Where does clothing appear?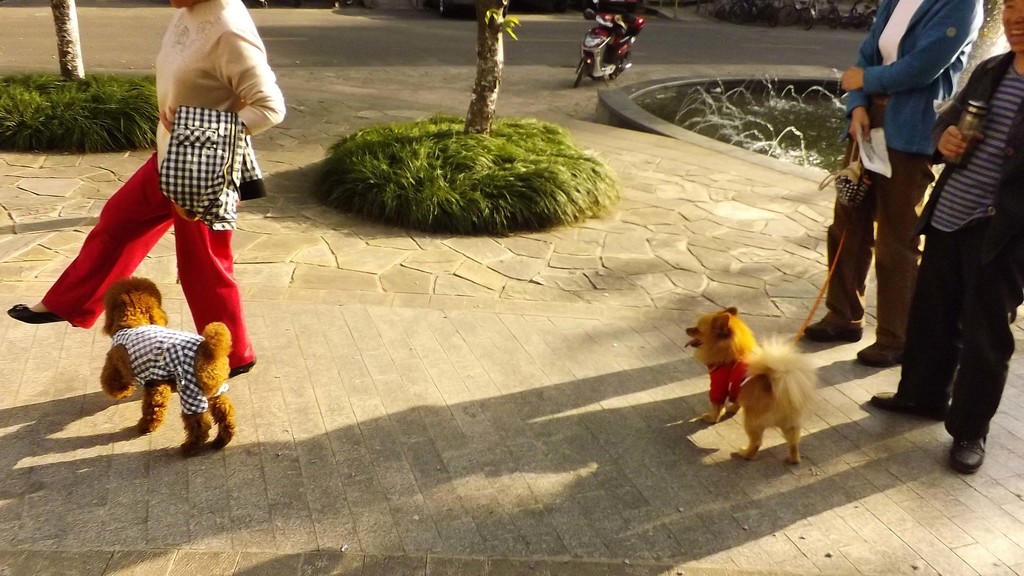
Appears at select_region(895, 52, 1023, 440).
